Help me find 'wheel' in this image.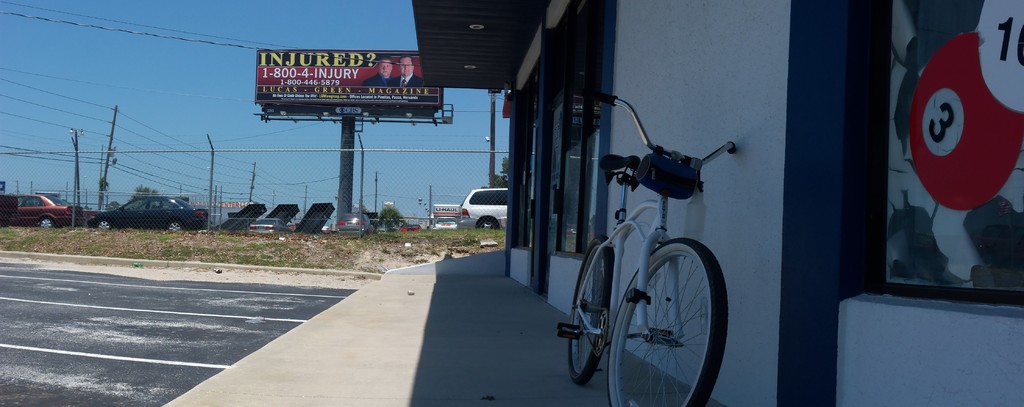
Found it: select_region(604, 237, 732, 406).
